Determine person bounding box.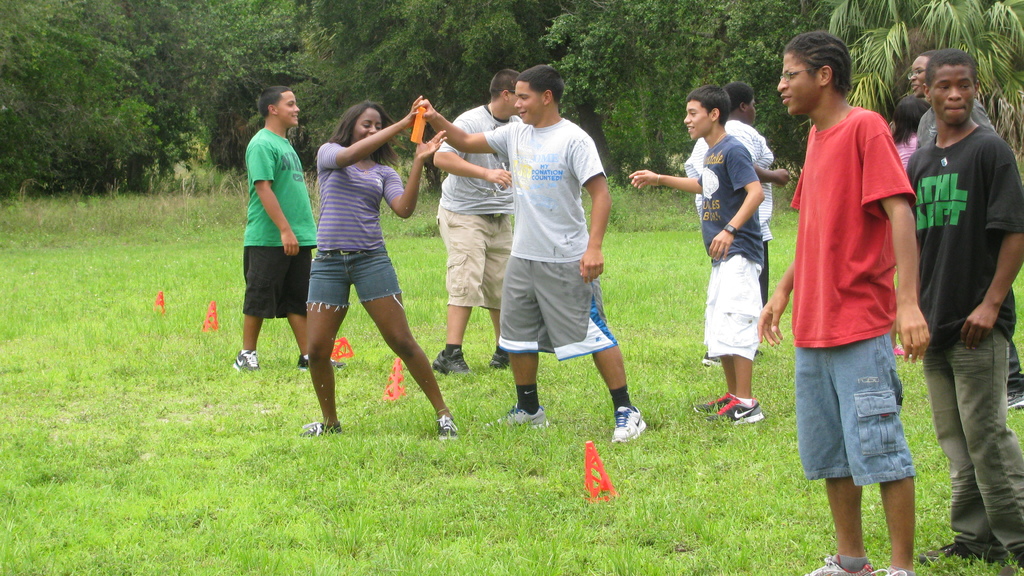
Determined: {"left": 683, "top": 94, "right": 809, "bottom": 360}.
